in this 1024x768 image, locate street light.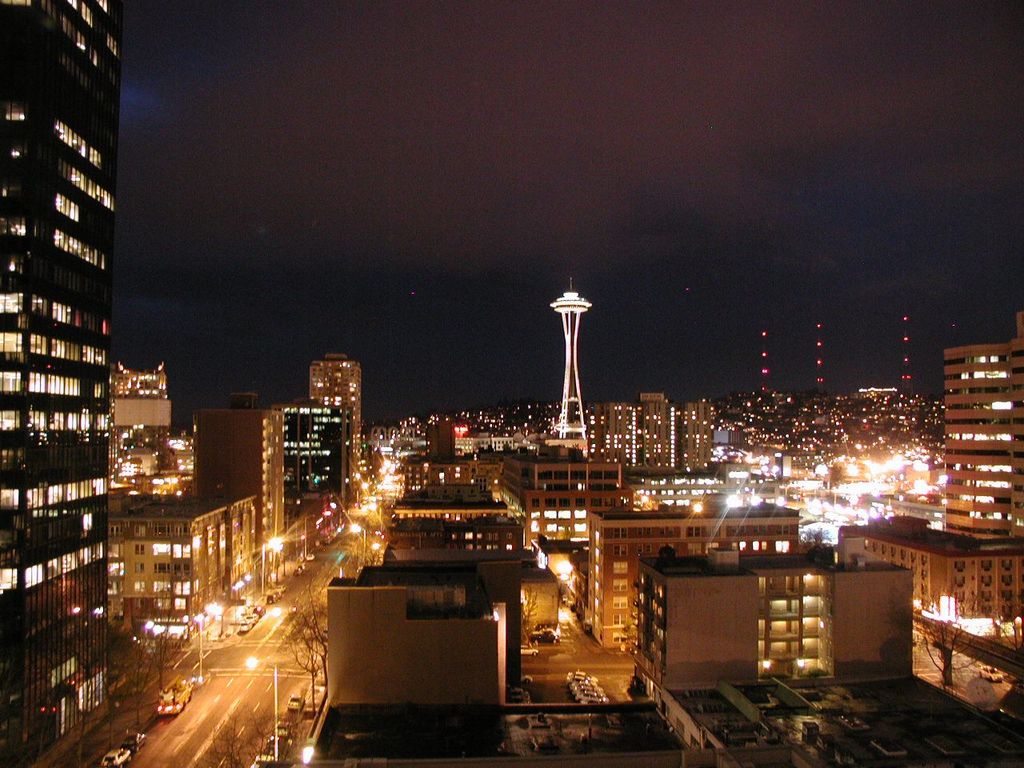
Bounding box: [303,515,314,558].
